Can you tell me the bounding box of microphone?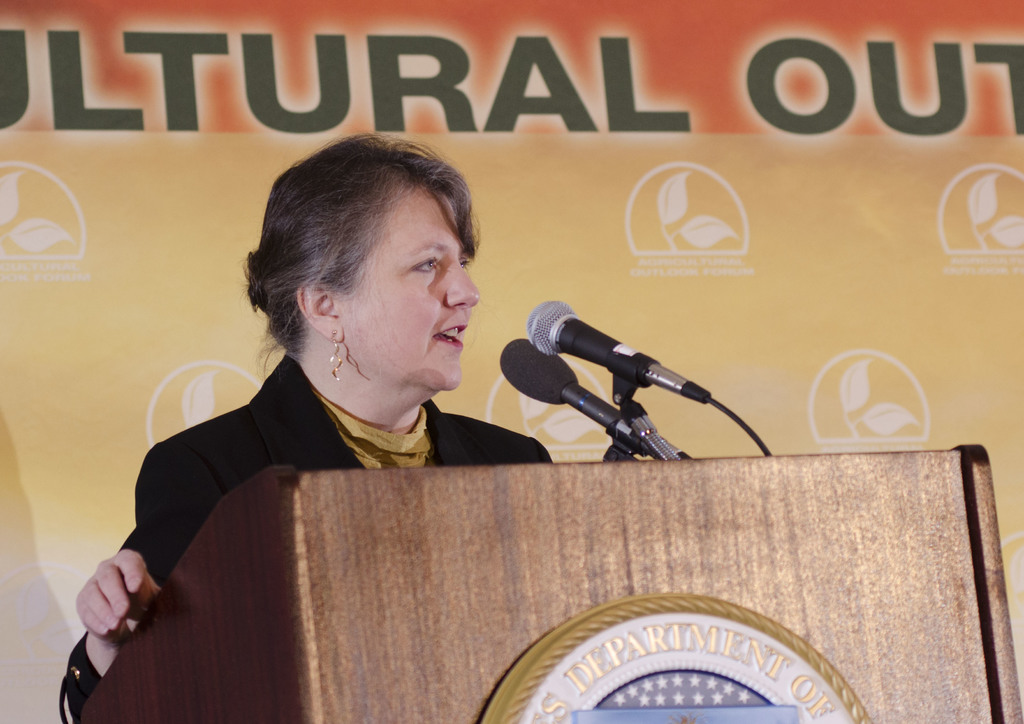
rect(495, 333, 696, 465).
